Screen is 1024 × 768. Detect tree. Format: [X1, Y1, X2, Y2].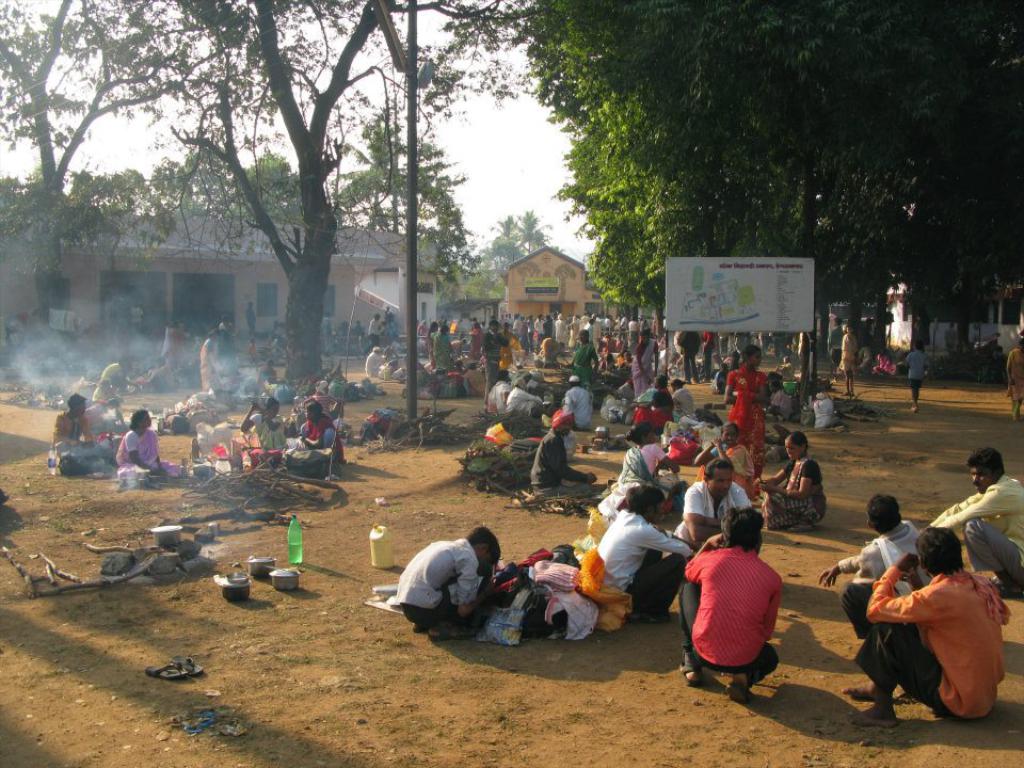
[90, 0, 535, 381].
